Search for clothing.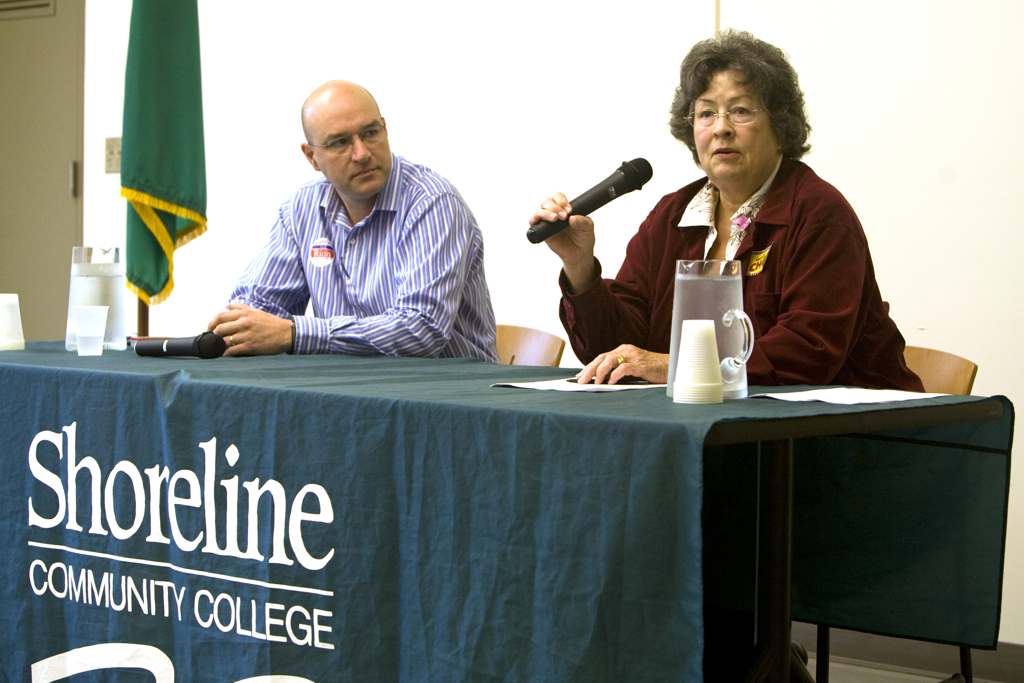
Found at <bbox>560, 153, 930, 392</bbox>.
